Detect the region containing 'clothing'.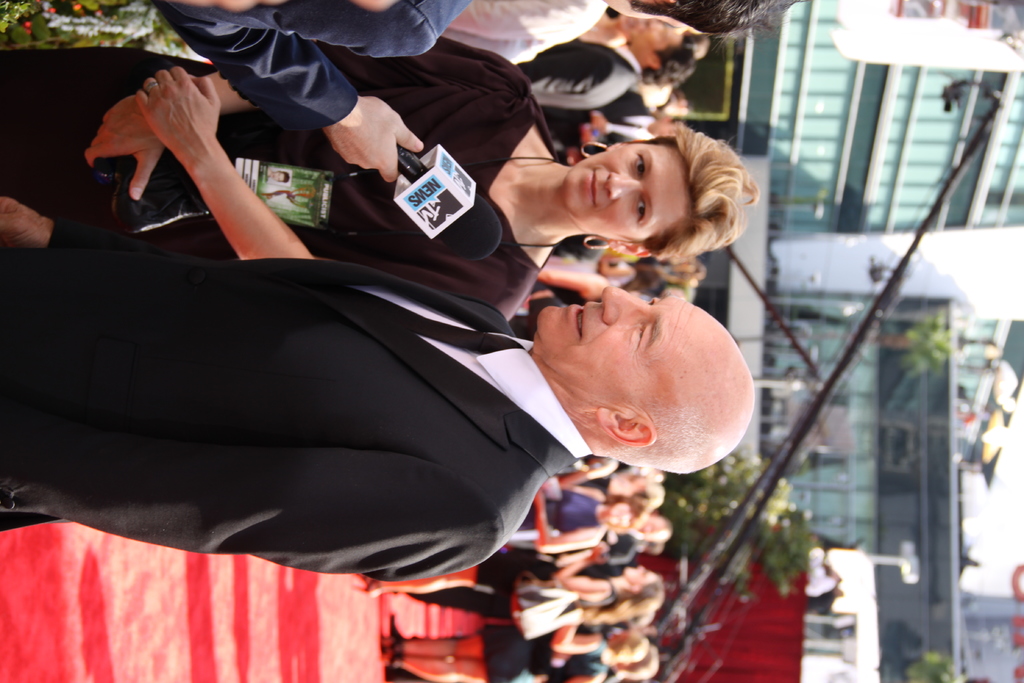
[0,0,636,682].
